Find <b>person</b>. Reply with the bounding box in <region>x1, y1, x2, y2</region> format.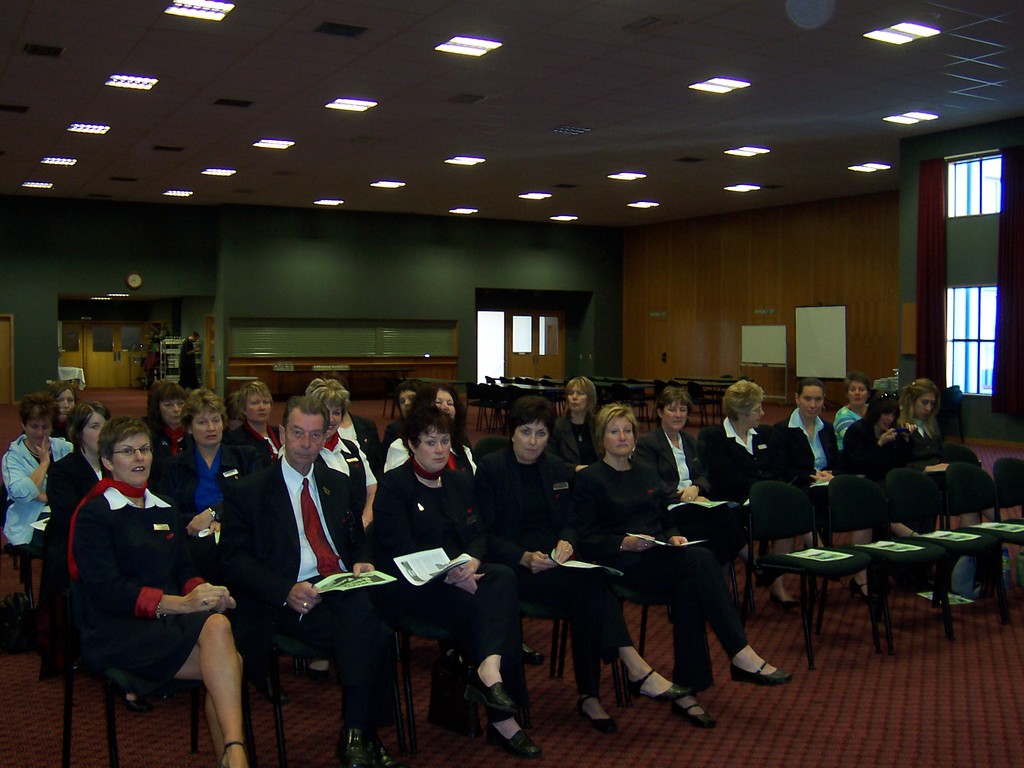
<region>177, 331, 196, 394</region>.
